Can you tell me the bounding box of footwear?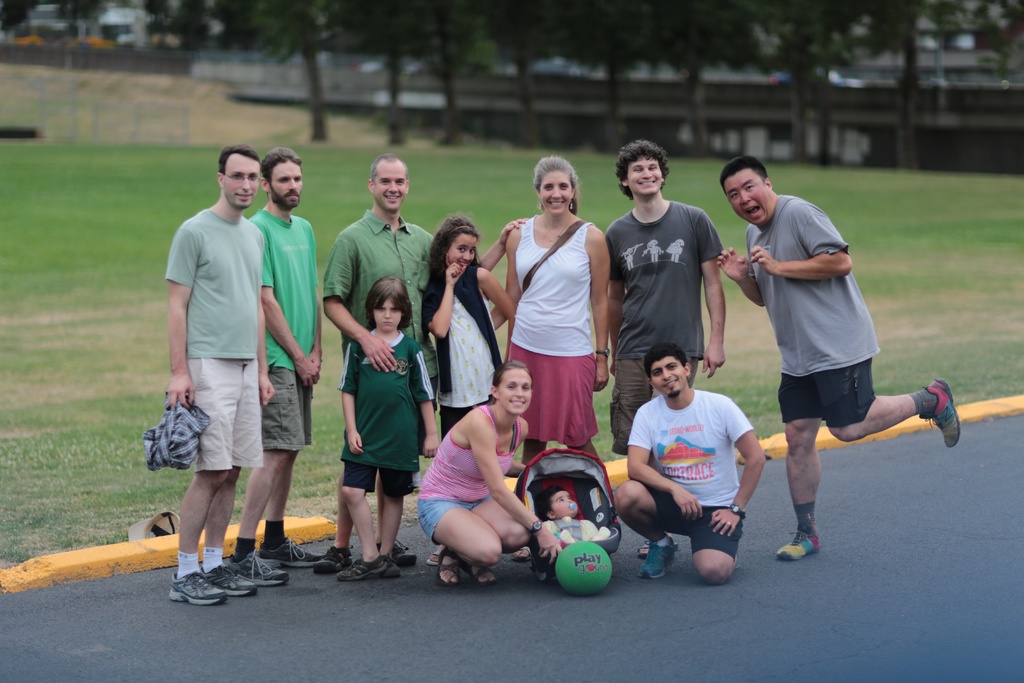
[344, 554, 388, 579].
